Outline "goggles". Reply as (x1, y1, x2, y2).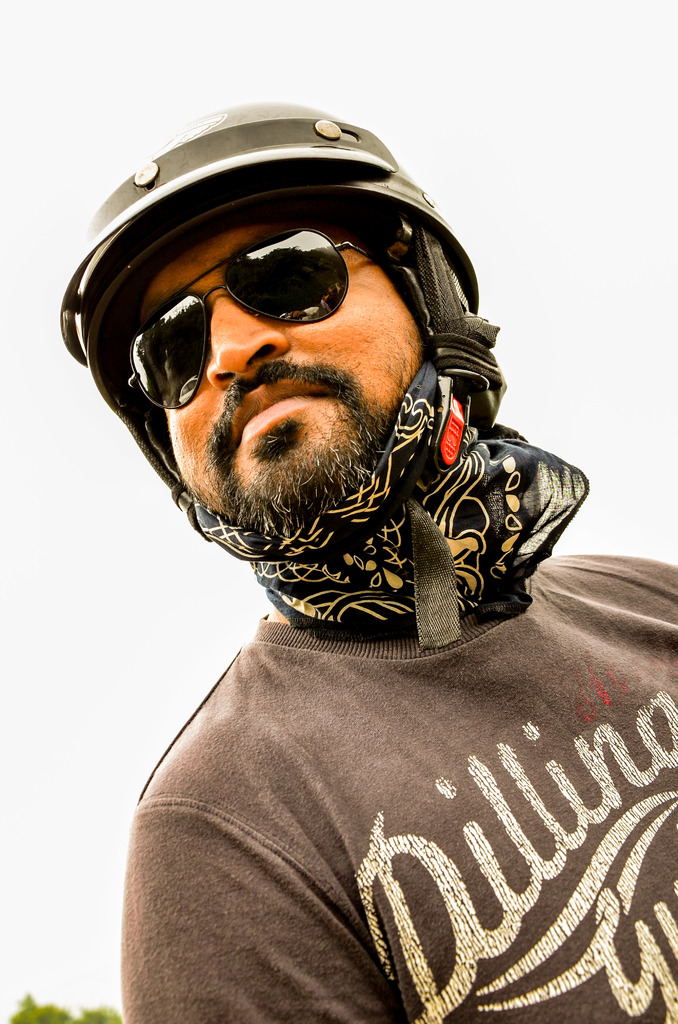
(128, 227, 377, 415).
